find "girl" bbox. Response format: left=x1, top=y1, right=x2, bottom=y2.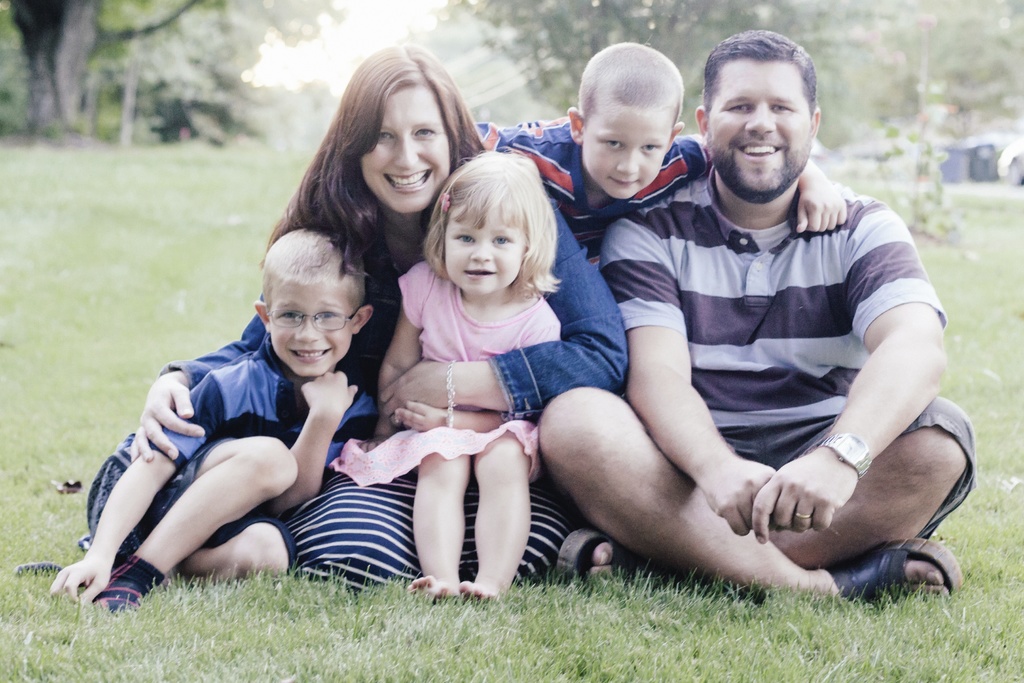
left=326, top=151, right=571, bottom=595.
